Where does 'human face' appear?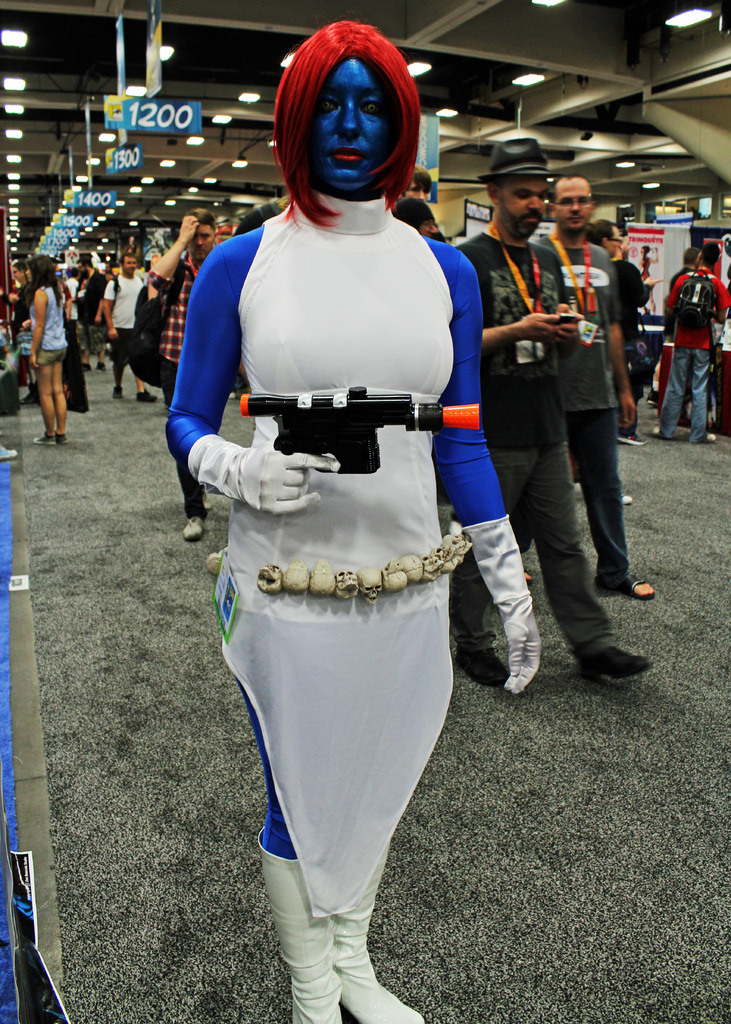
Appears at detection(556, 180, 591, 228).
